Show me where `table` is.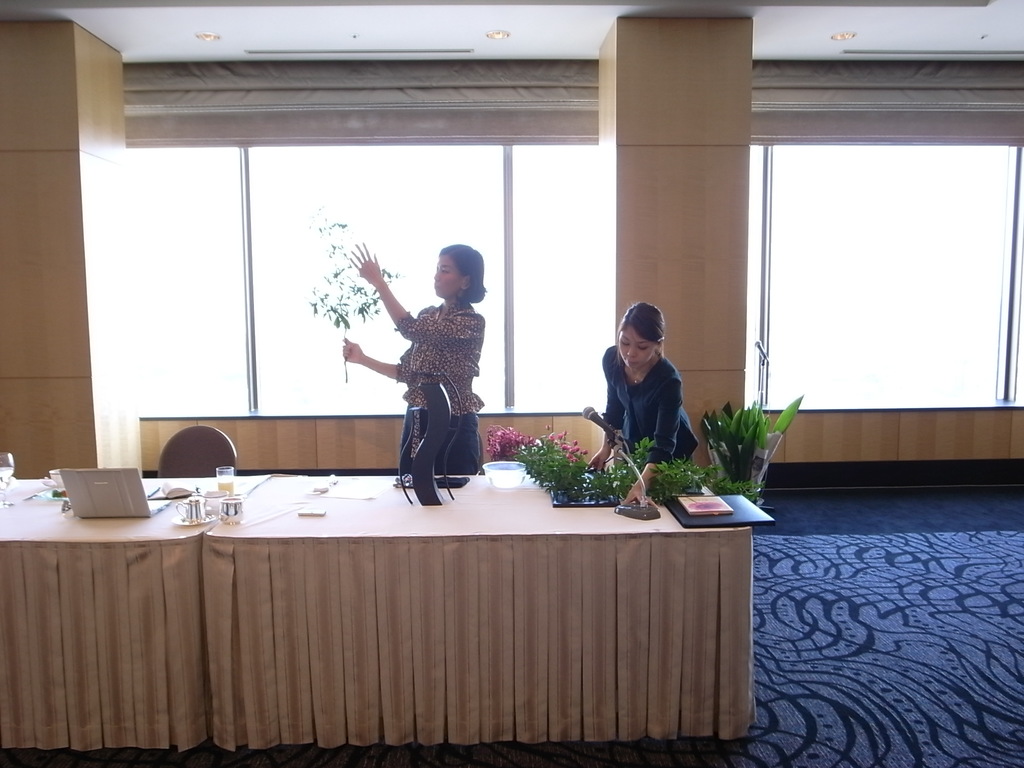
`table` is at {"left": 58, "top": 466, "right": 764, "bottom": 753}.
